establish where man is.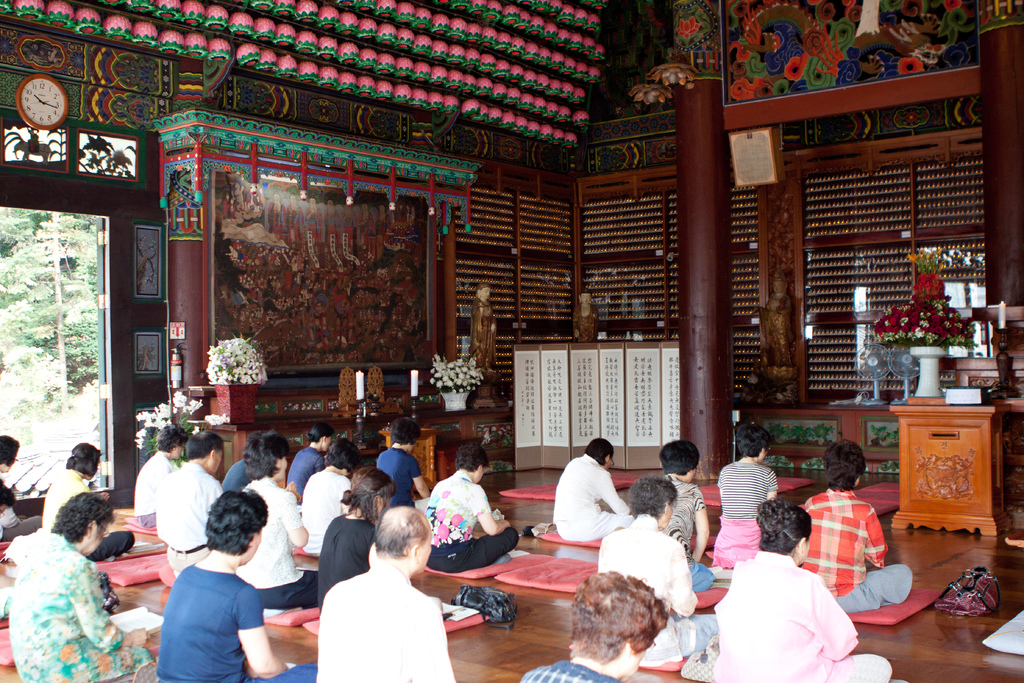
Established at l=553, t=439, r=636, b=545.
